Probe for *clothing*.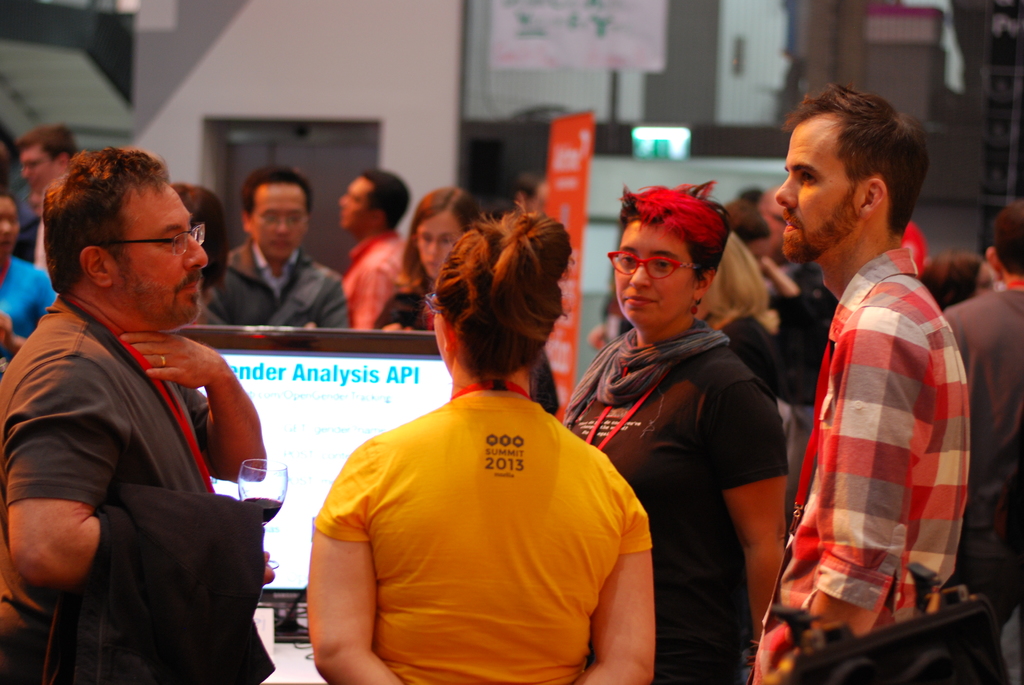
Probe result: {"left": 44, "top": 482, "right": 276, "bottom": 684}.
